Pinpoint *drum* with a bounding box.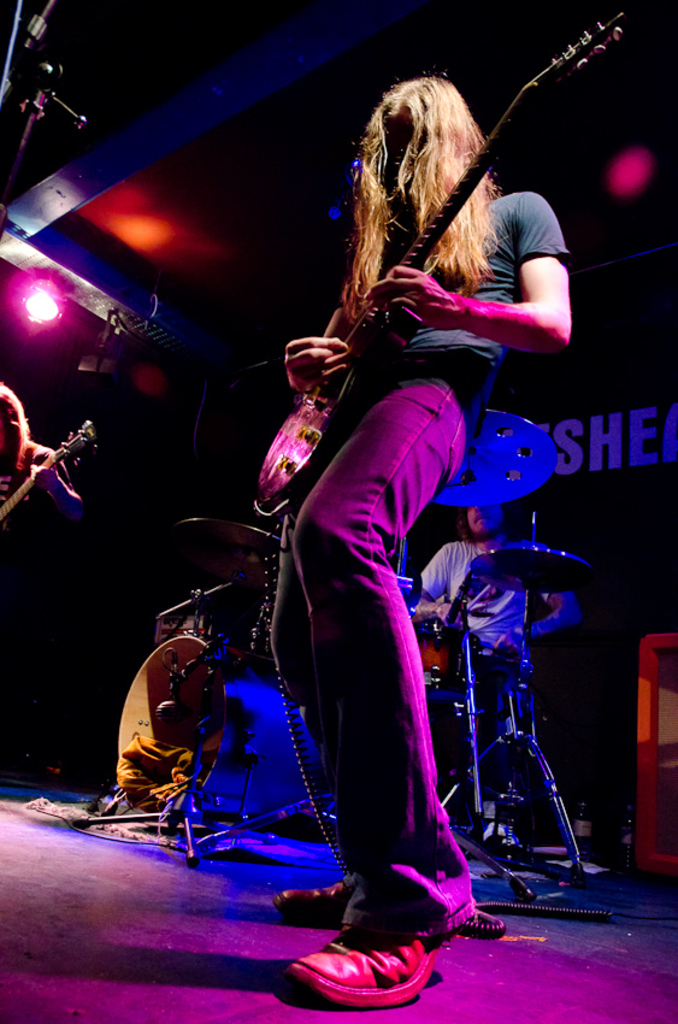
420/624/472/683.
